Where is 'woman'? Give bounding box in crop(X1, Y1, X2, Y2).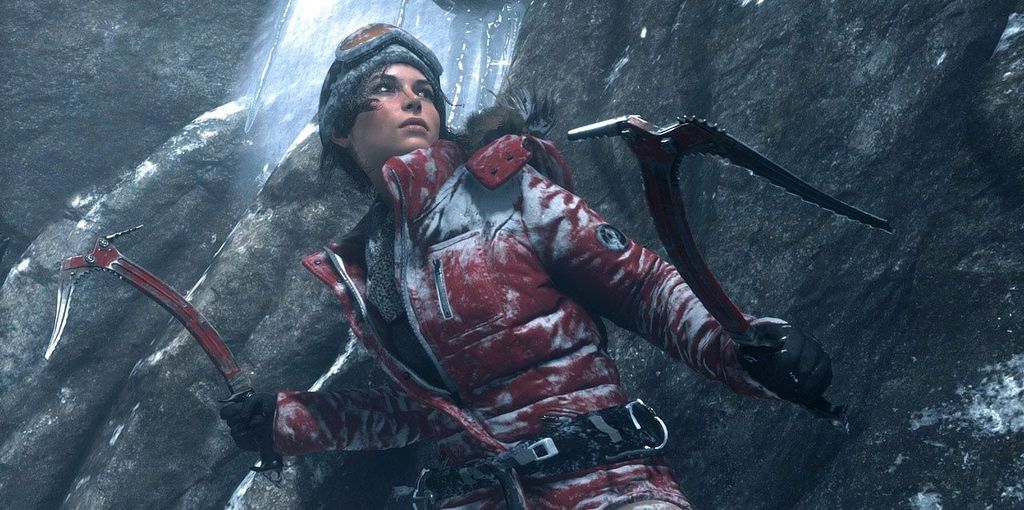
crop(179, 39, 771, 476).
